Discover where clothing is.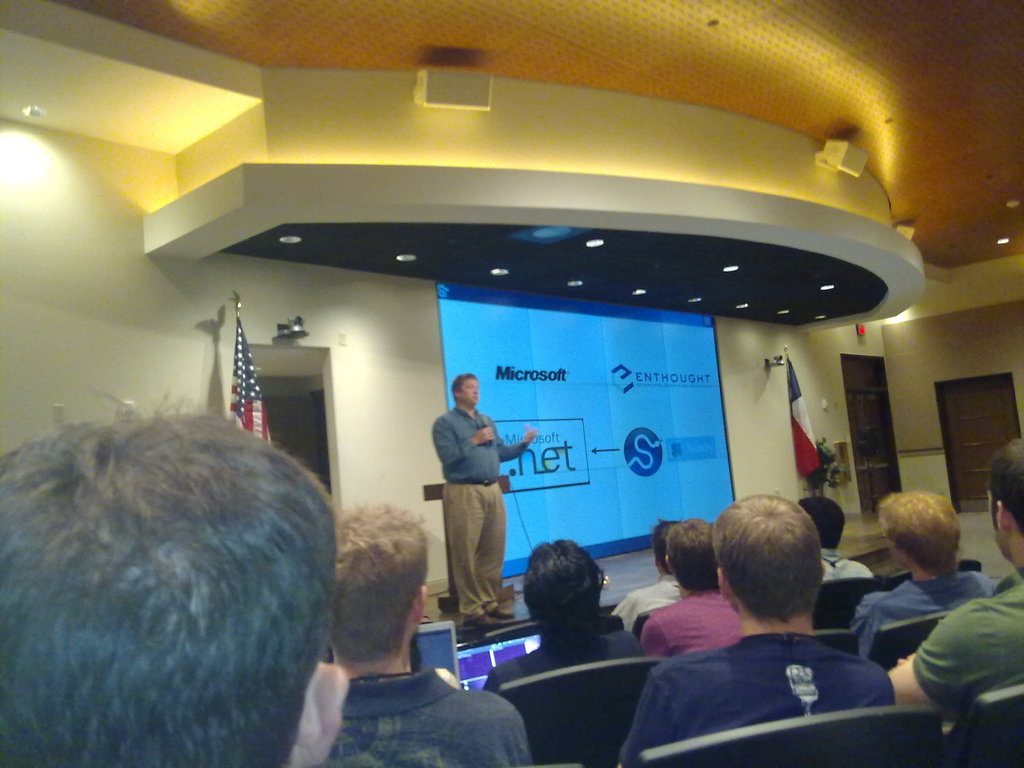
Discovered at box=[481, 613, 643, 696].
